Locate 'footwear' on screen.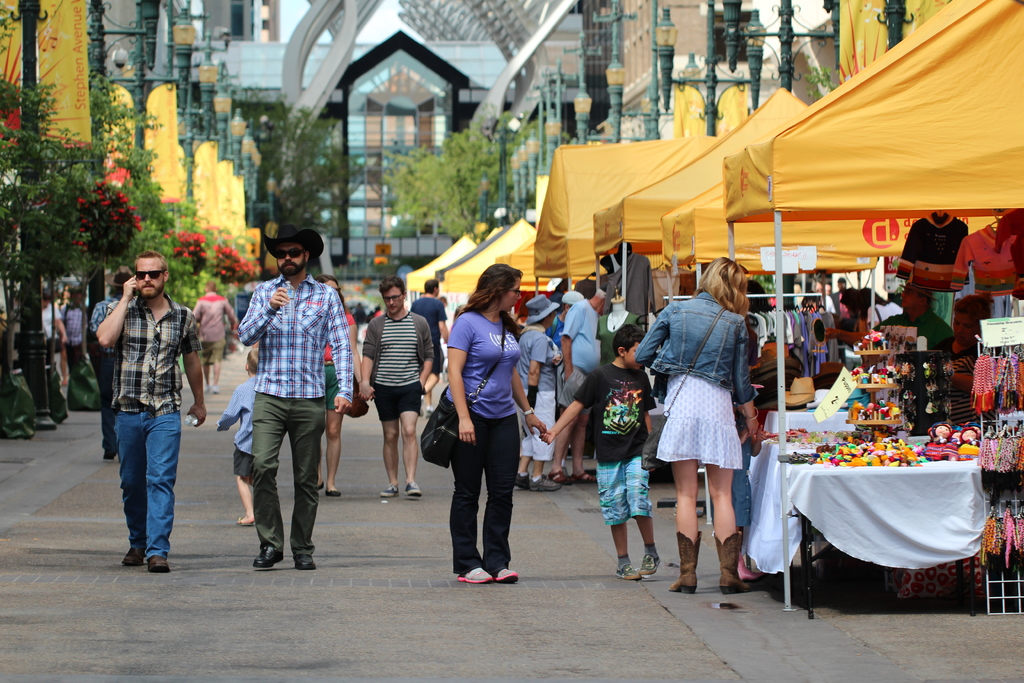
On screen at {"x1": 668, "y1": 532, "x2": 701, "y2": 592}.
